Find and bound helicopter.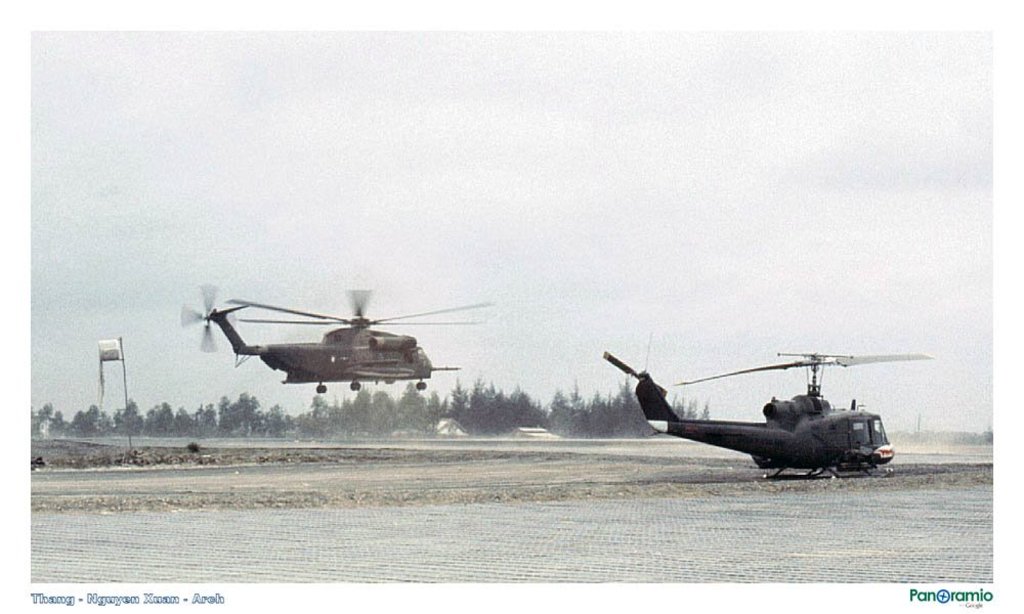
Bound: x1=179 y1=279 x2=494 y2=392.
